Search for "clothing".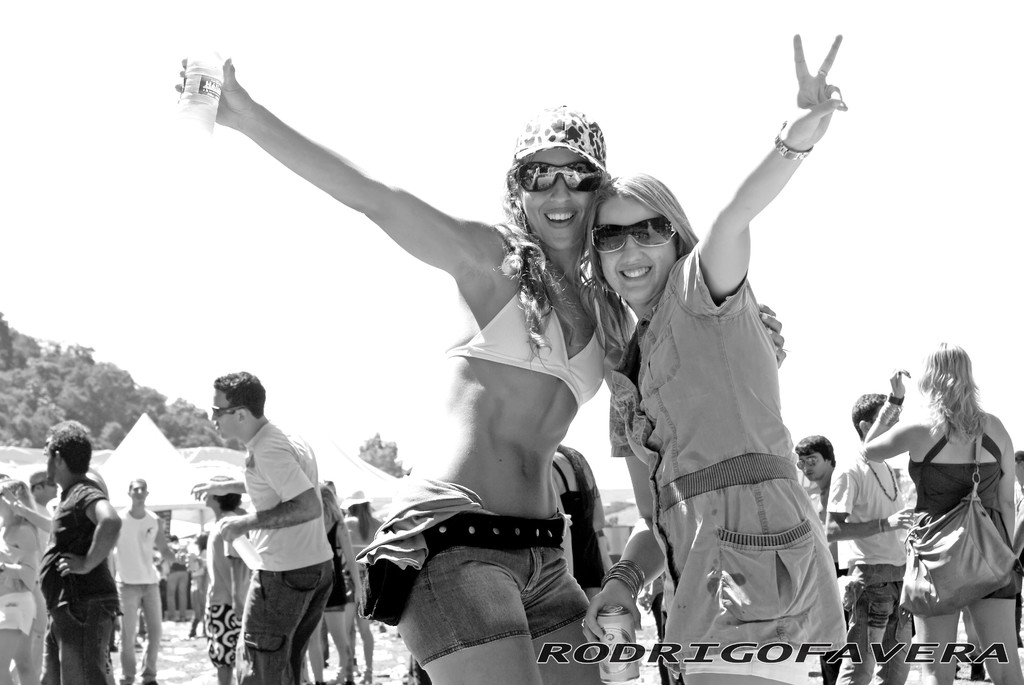
Found at (1008,485,1023,584).
